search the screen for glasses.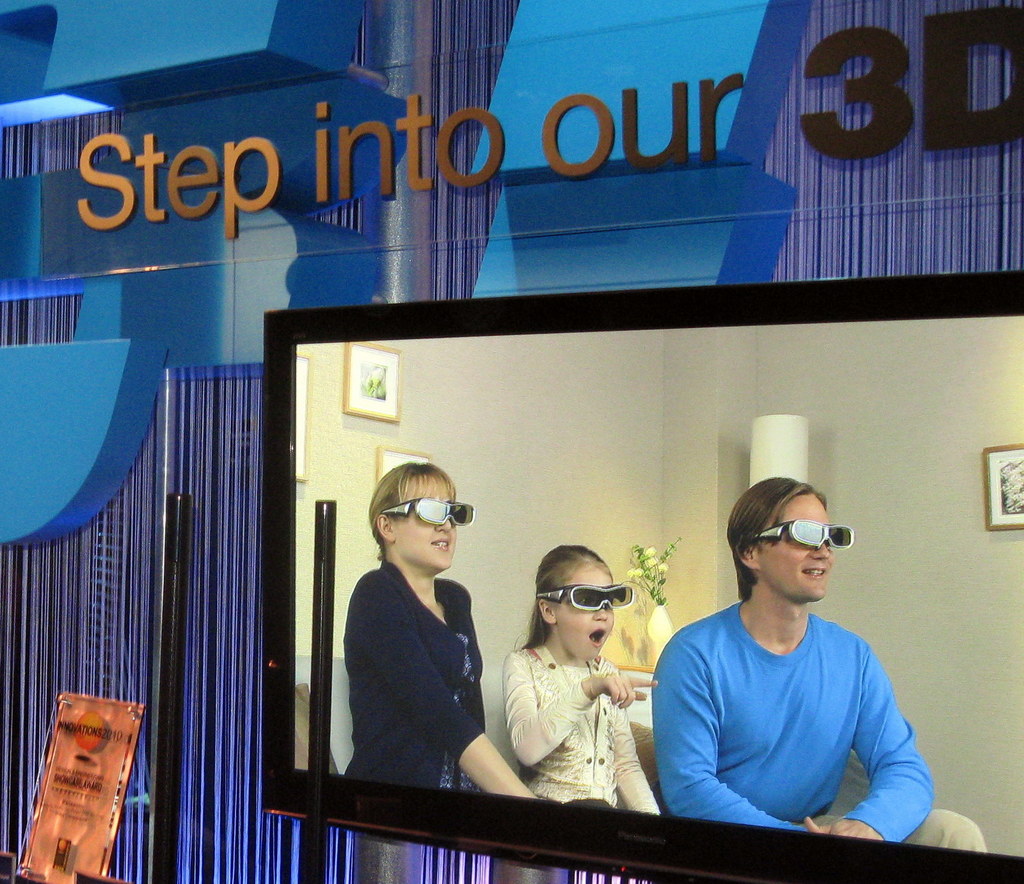
Found at left=539, top=584, right=647, bottom=612.
